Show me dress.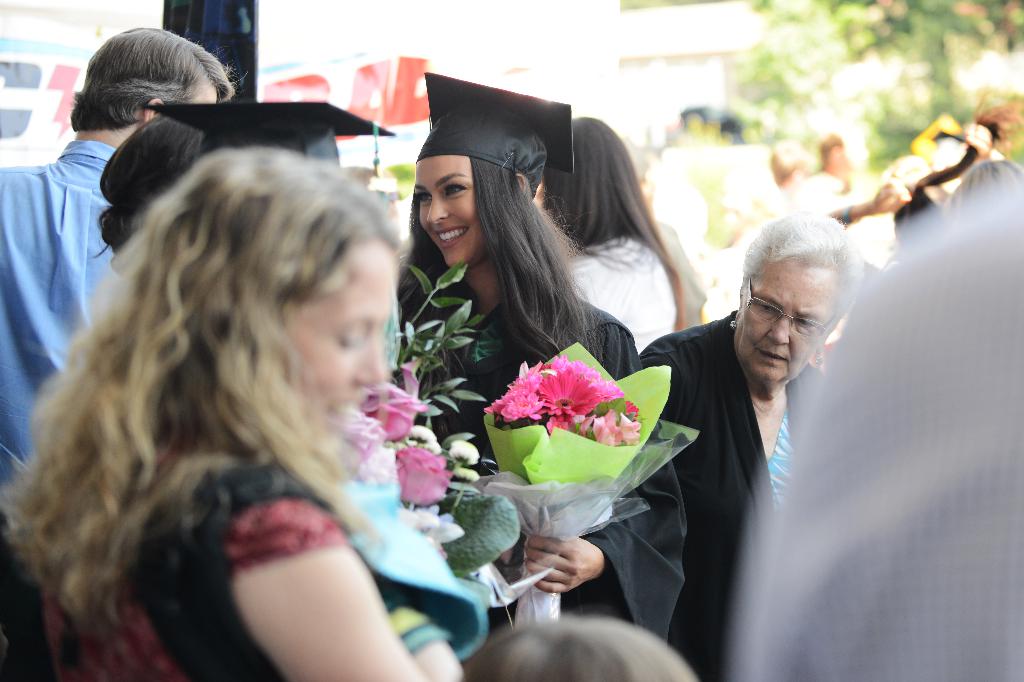
dress is here: BBox(33, 425, 361, 681).
